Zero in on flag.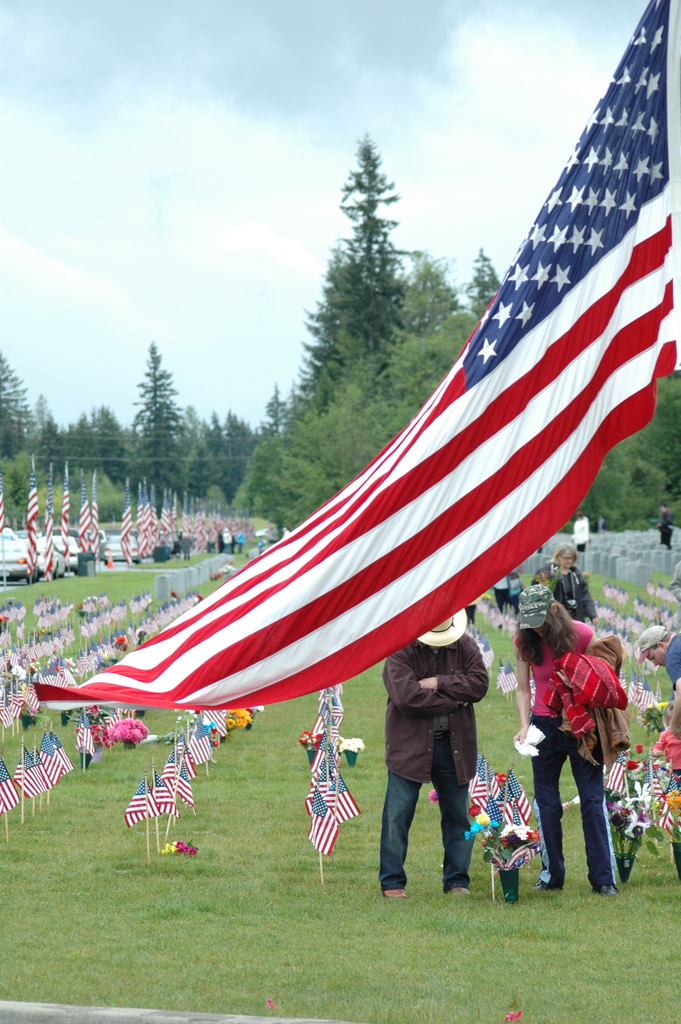
Zeroed in: [47,729,69,792].
